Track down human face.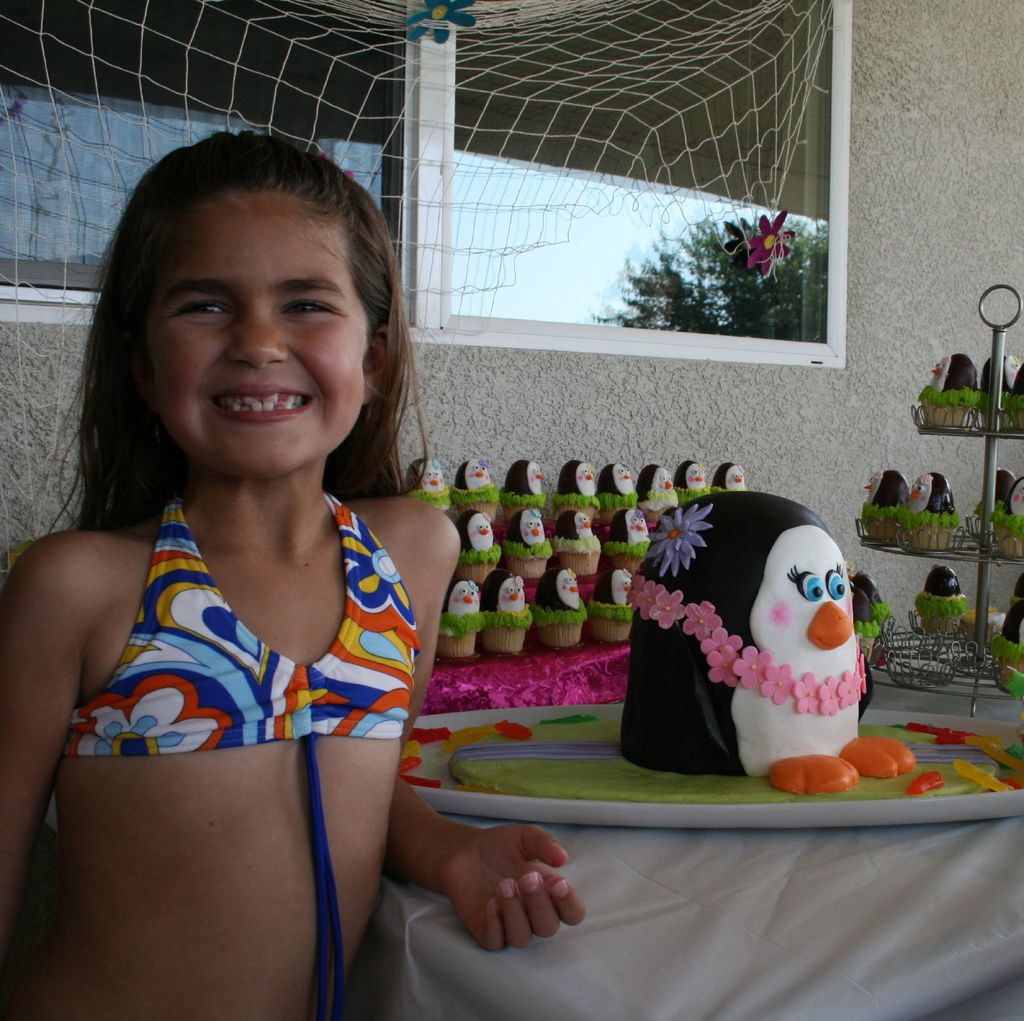
Tracked to (x1=142, y1=198, x2=374, y2=467).
